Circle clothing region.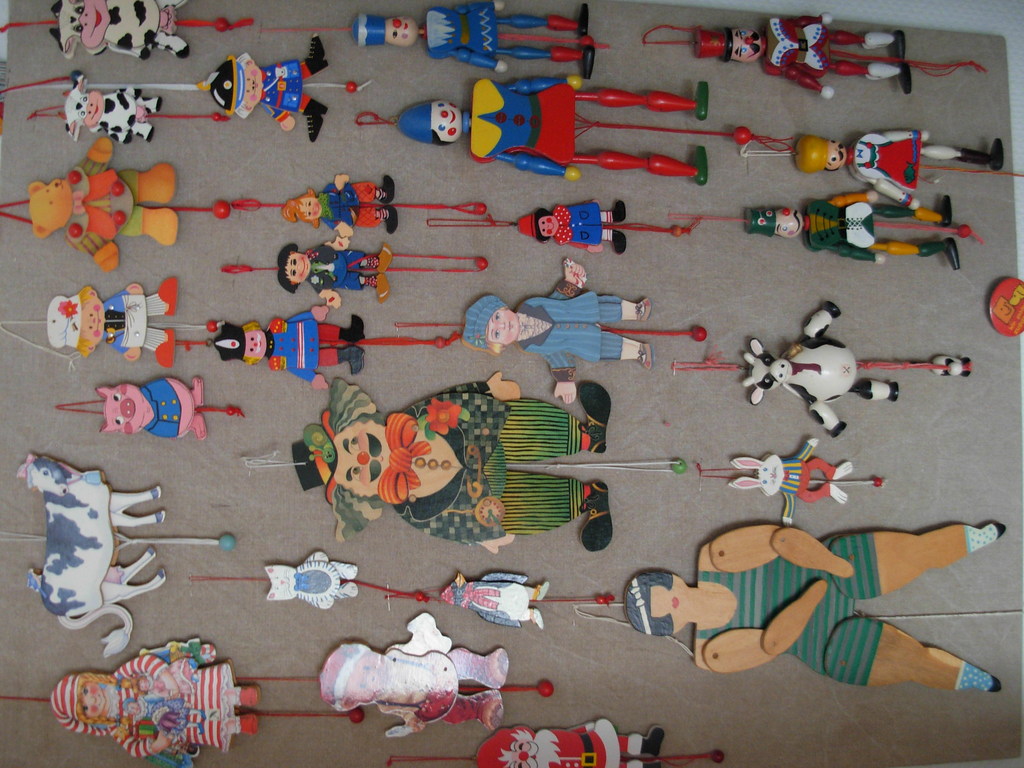
Region: (325,183,382,224).
